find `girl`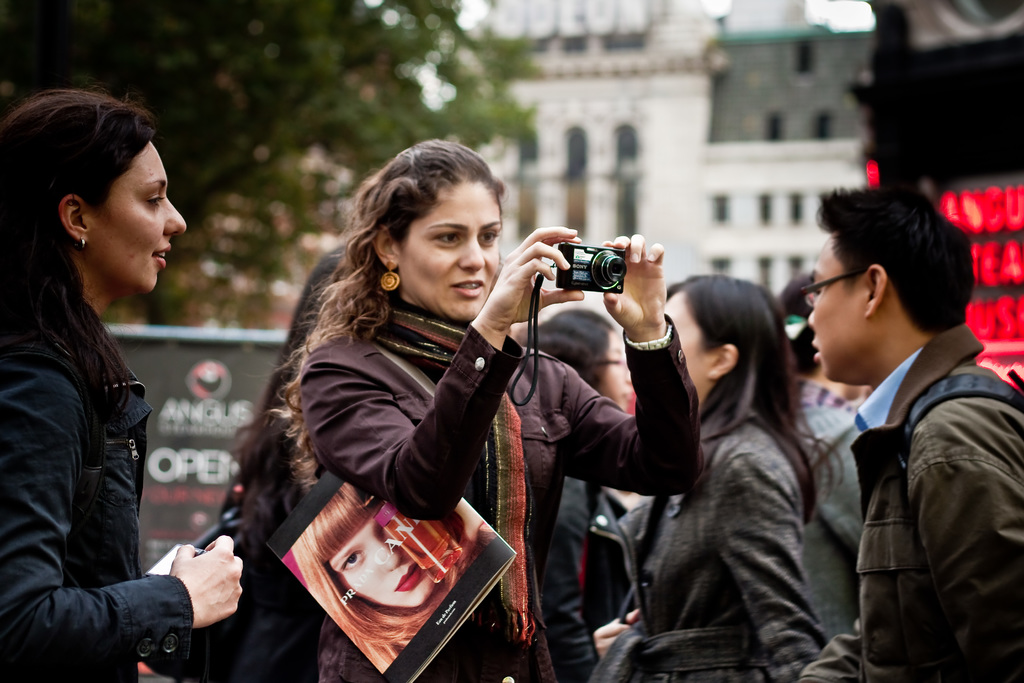
box(280, 482, 496, 667)
